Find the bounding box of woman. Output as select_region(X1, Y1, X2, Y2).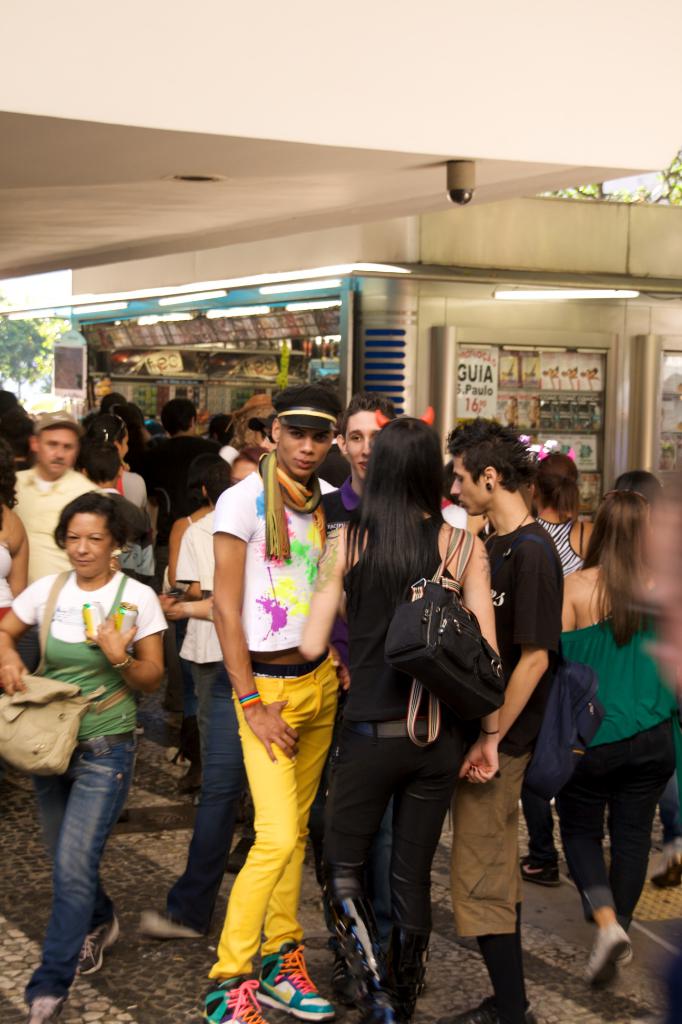
select_region(526, 447, 596, 888).
